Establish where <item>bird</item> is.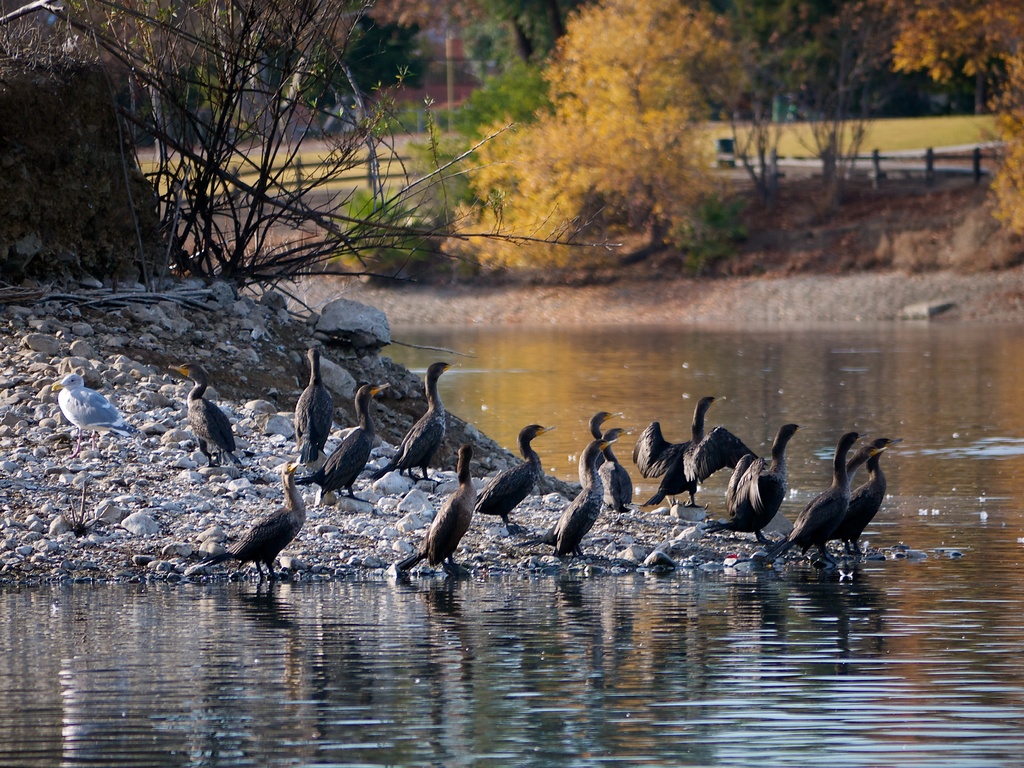
Established at BBox(604, 426, 632, 511).
